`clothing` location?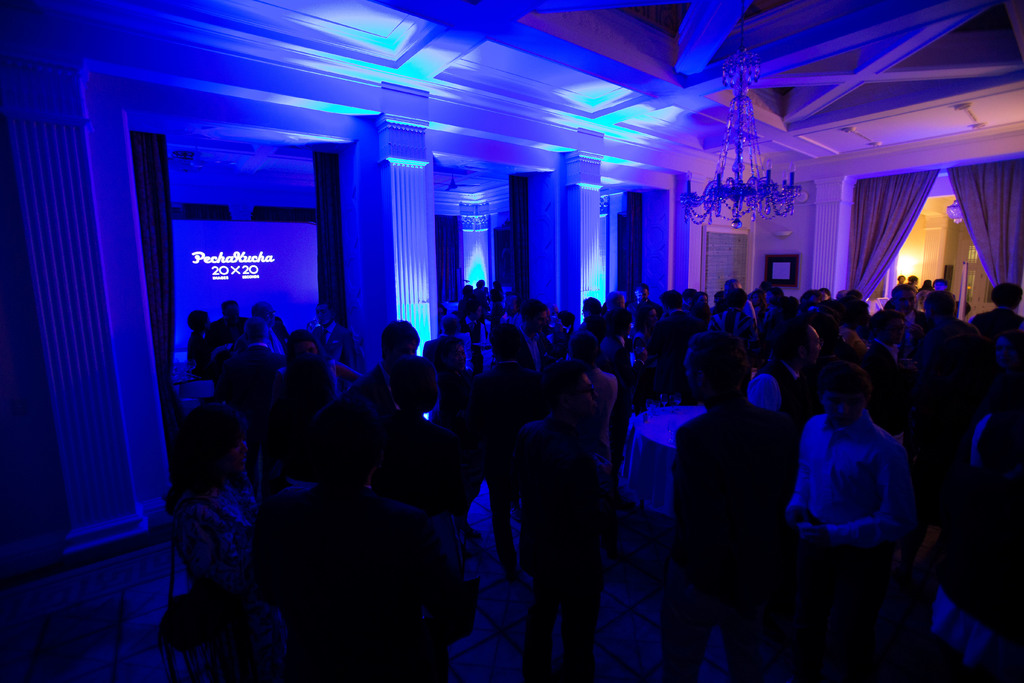
673:391:799:587
